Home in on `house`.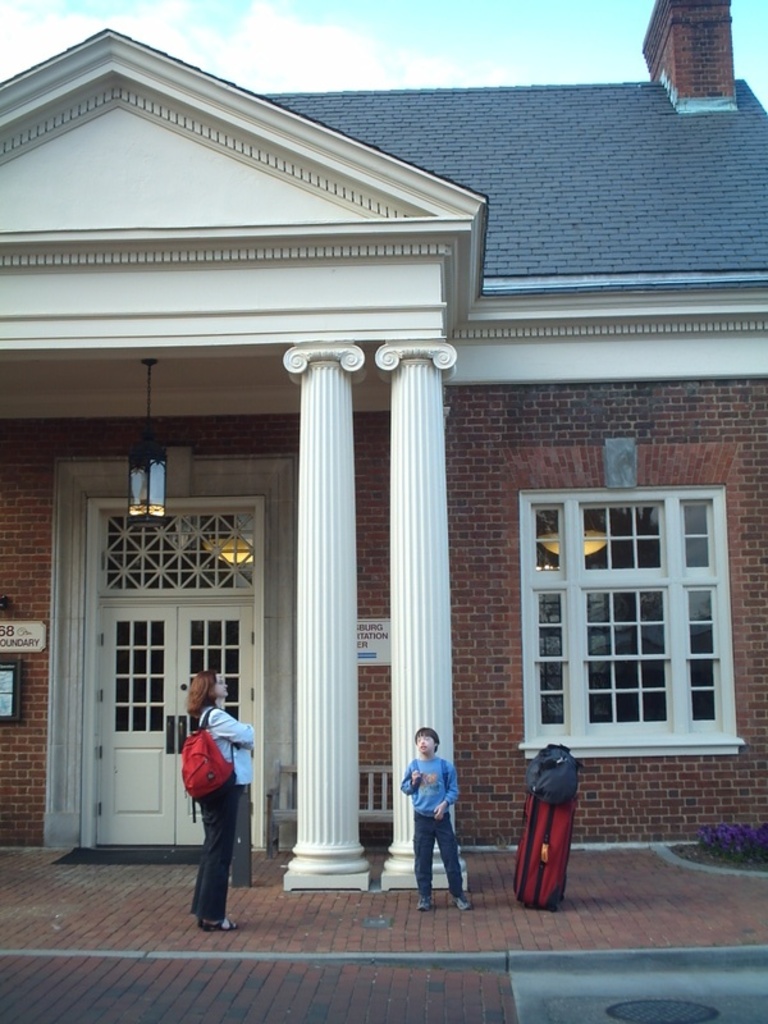
Homed in at <region>14, 0, 735, 952</region>.
